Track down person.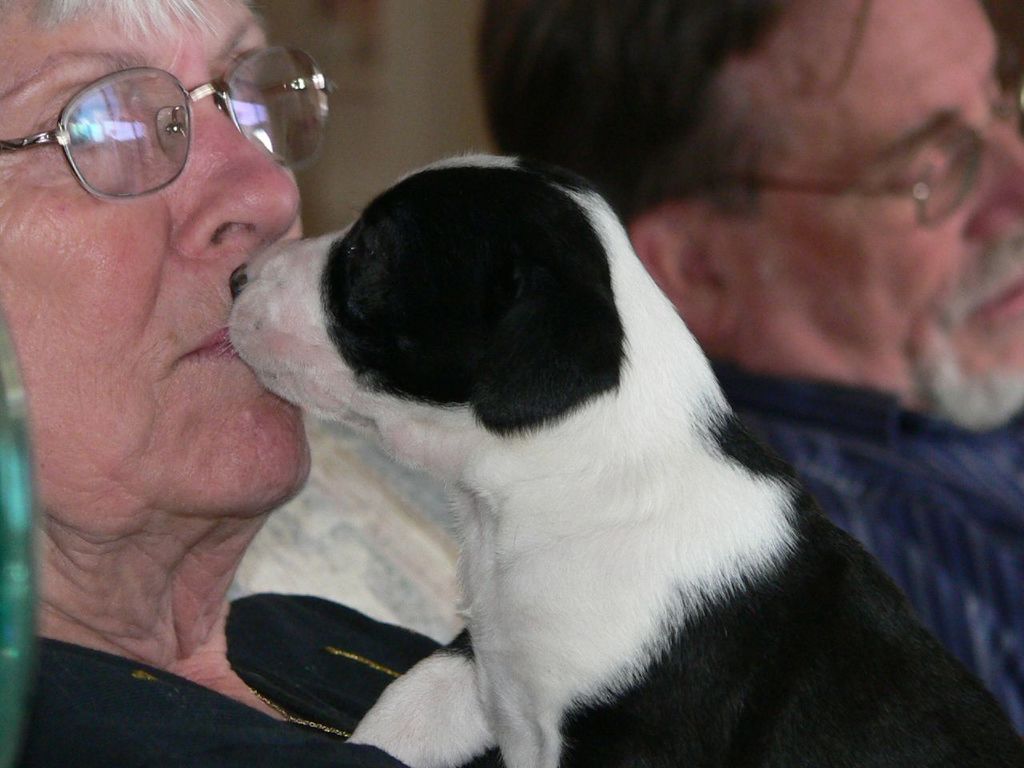
Tracked to (x1=1, y1=21, x2=335, y2=694).
